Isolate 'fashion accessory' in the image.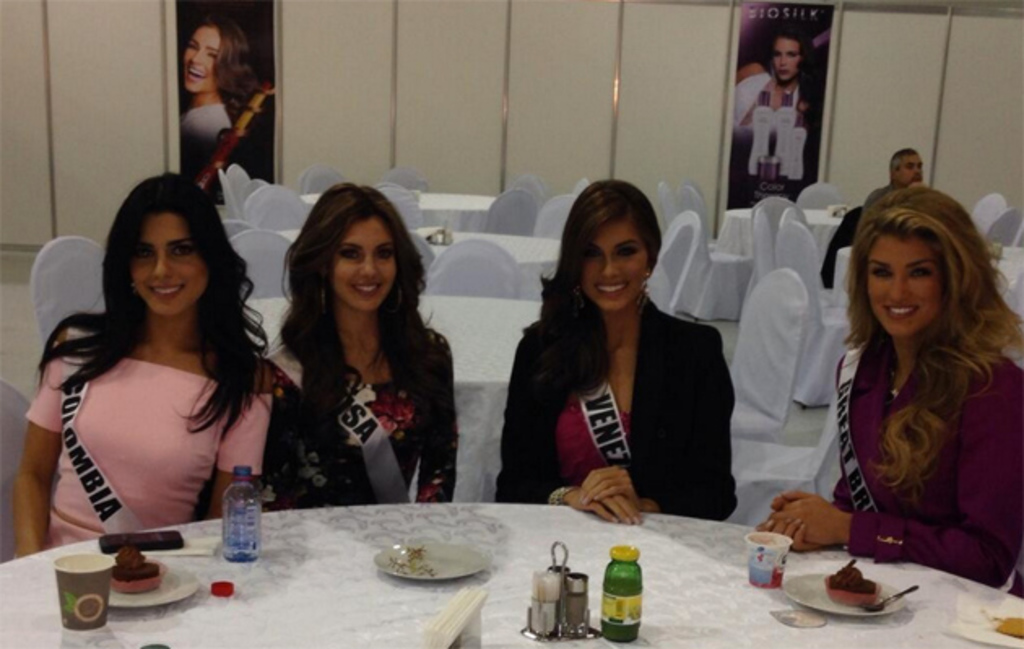
Isolated region: {"left": 322, "top": 291, "right": 325, "bottom": 303}.
